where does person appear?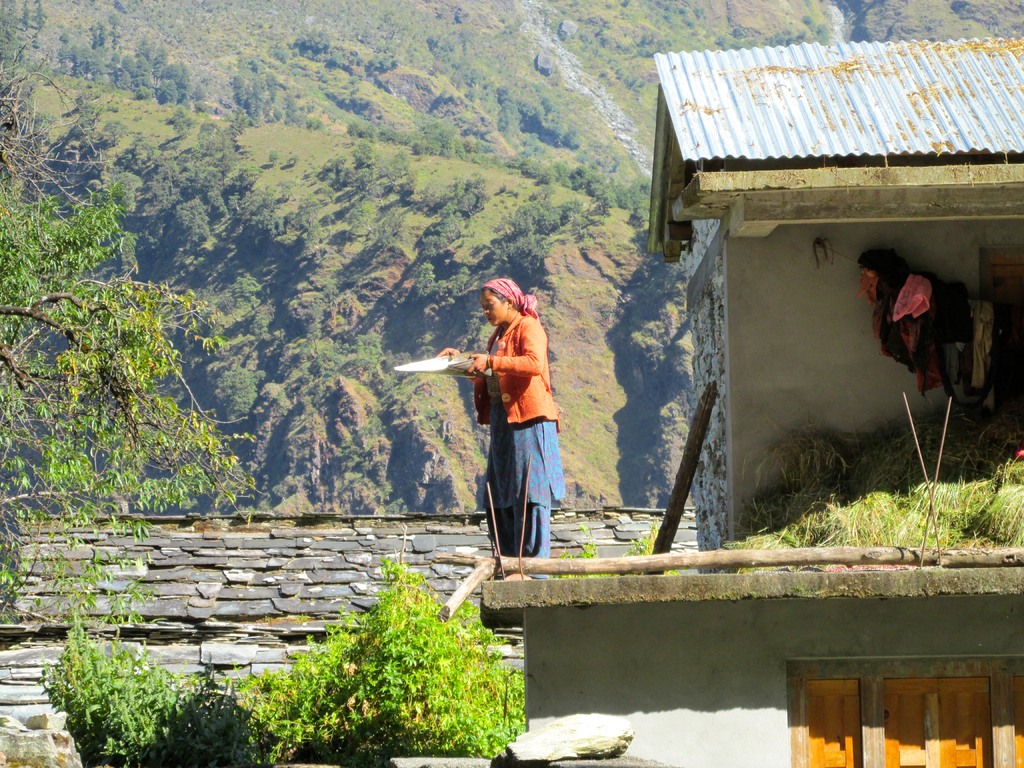
Appears at 442:255:570:588.
